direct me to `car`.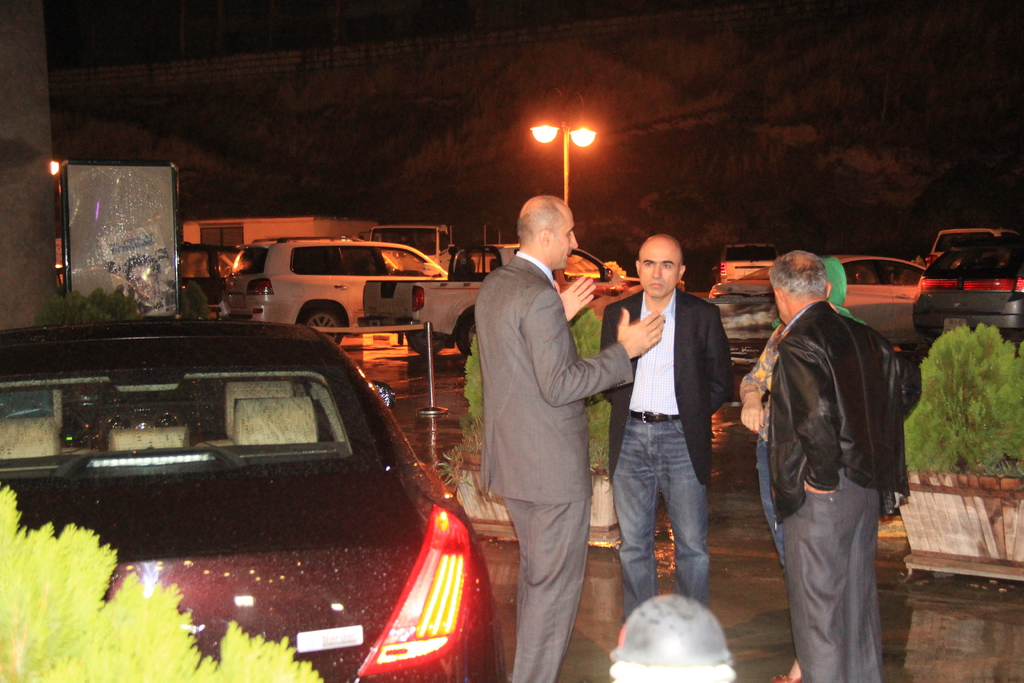
Direction: crop(720, 254, 924, 354).
